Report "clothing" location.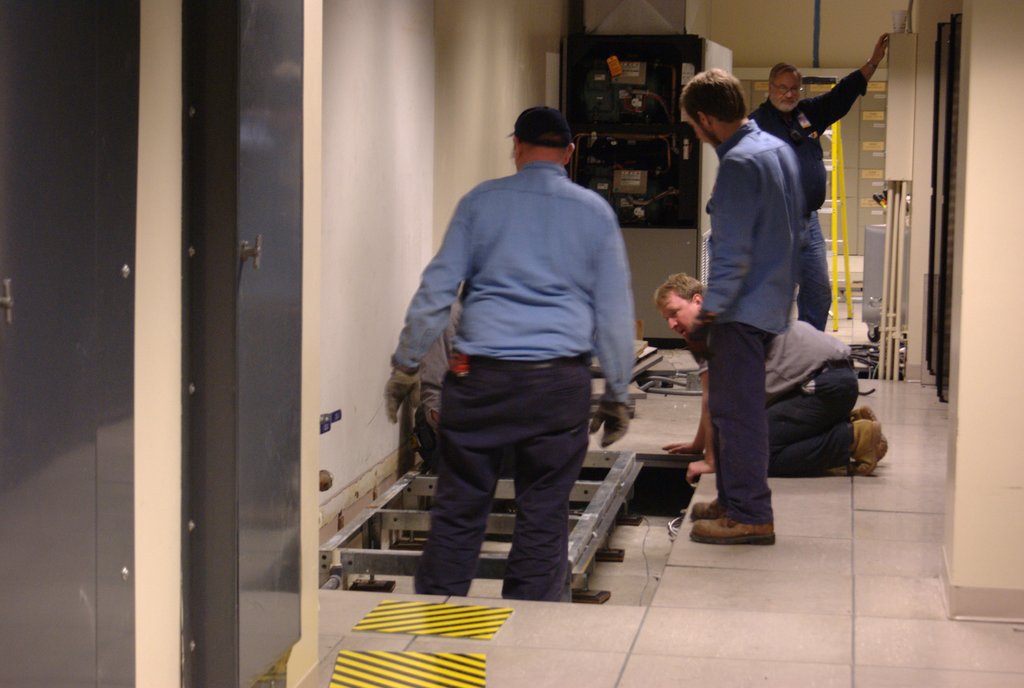
Report: bbox(758, 318, 857, 478).
